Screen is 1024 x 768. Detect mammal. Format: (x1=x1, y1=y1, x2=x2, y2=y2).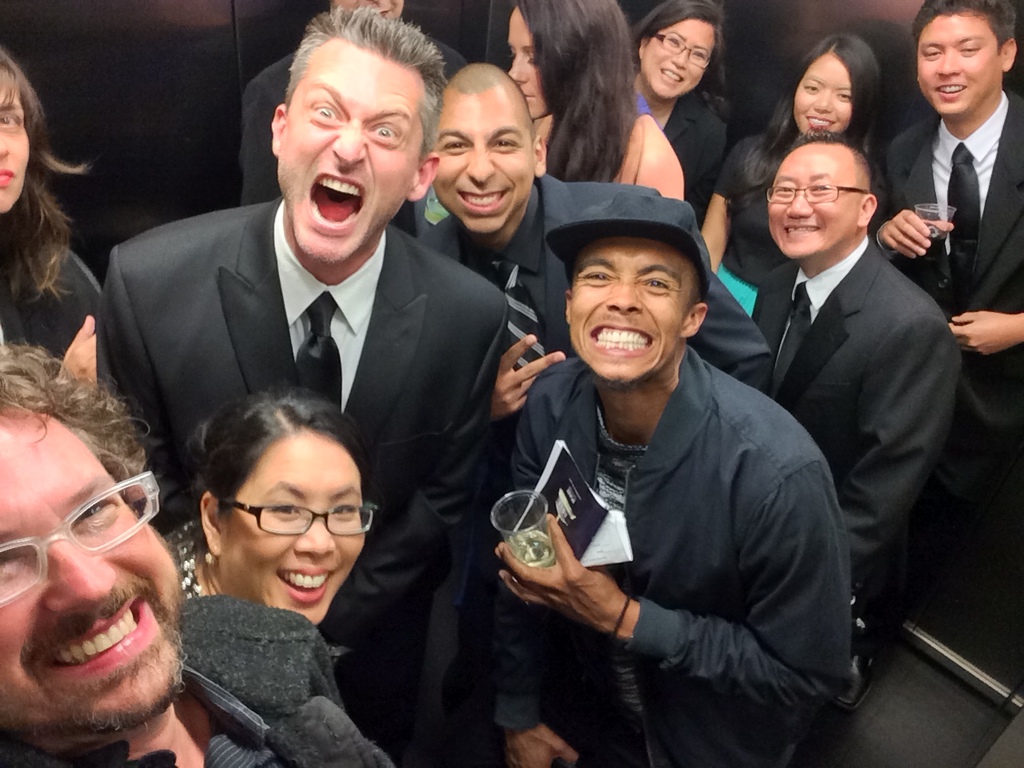
(x1=0, y1=43, x2=142, y2=437).
